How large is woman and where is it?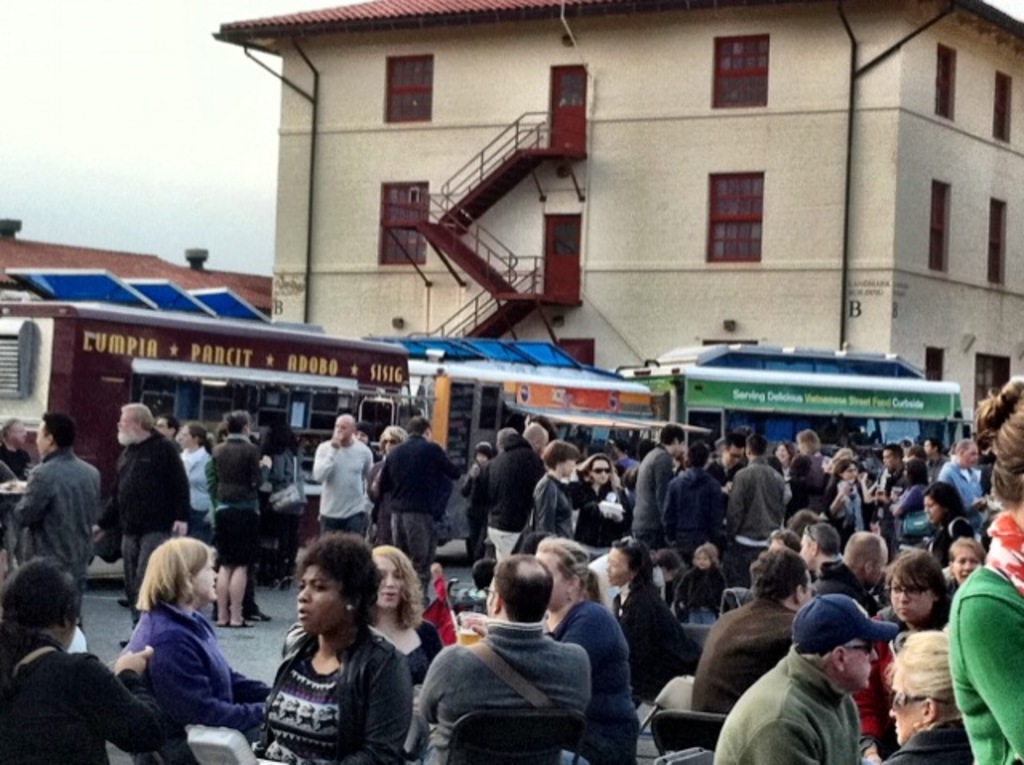
Bounding box: (left=0, top=555, right=157, bottom=763).
